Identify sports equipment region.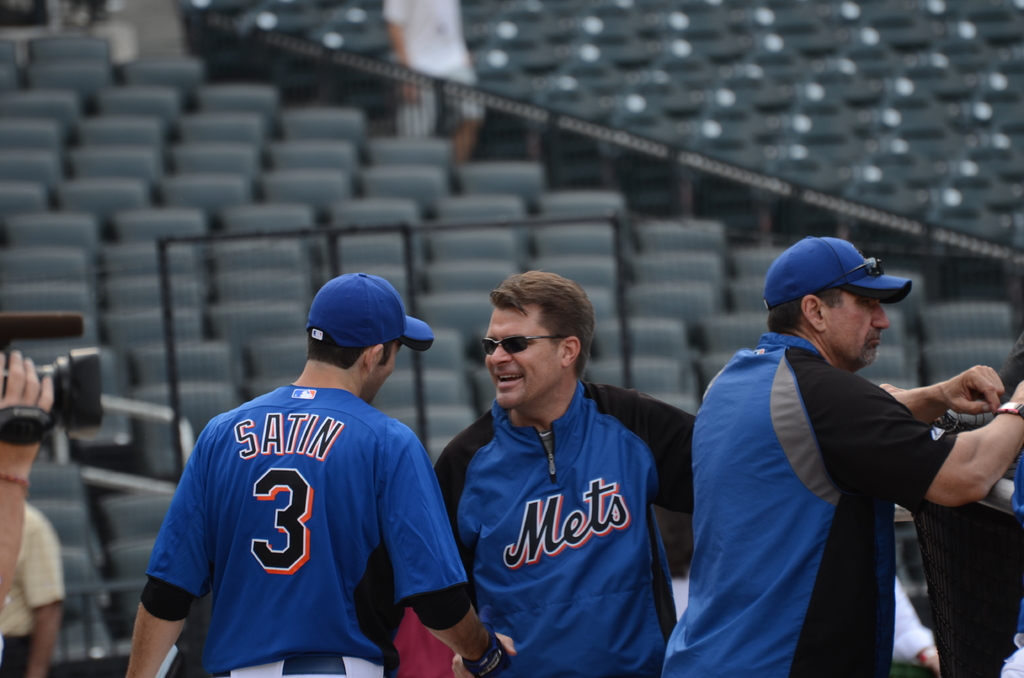
Region: bbox(459, 628, 508, 677).
